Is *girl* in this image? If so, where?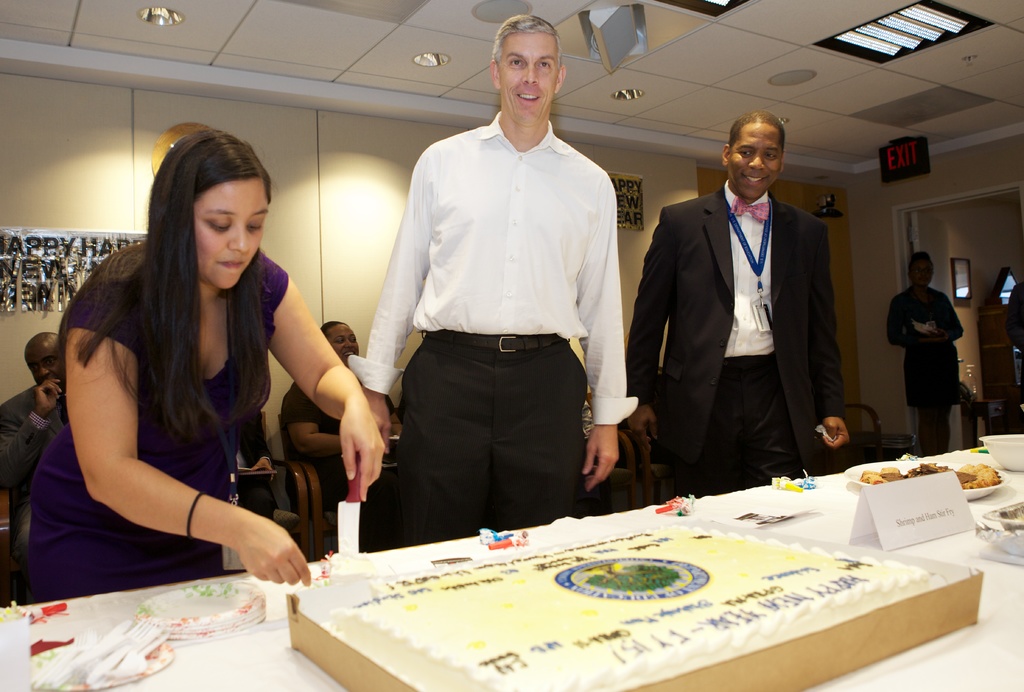
Yes, at Rect(12, 131, 391, 614).
